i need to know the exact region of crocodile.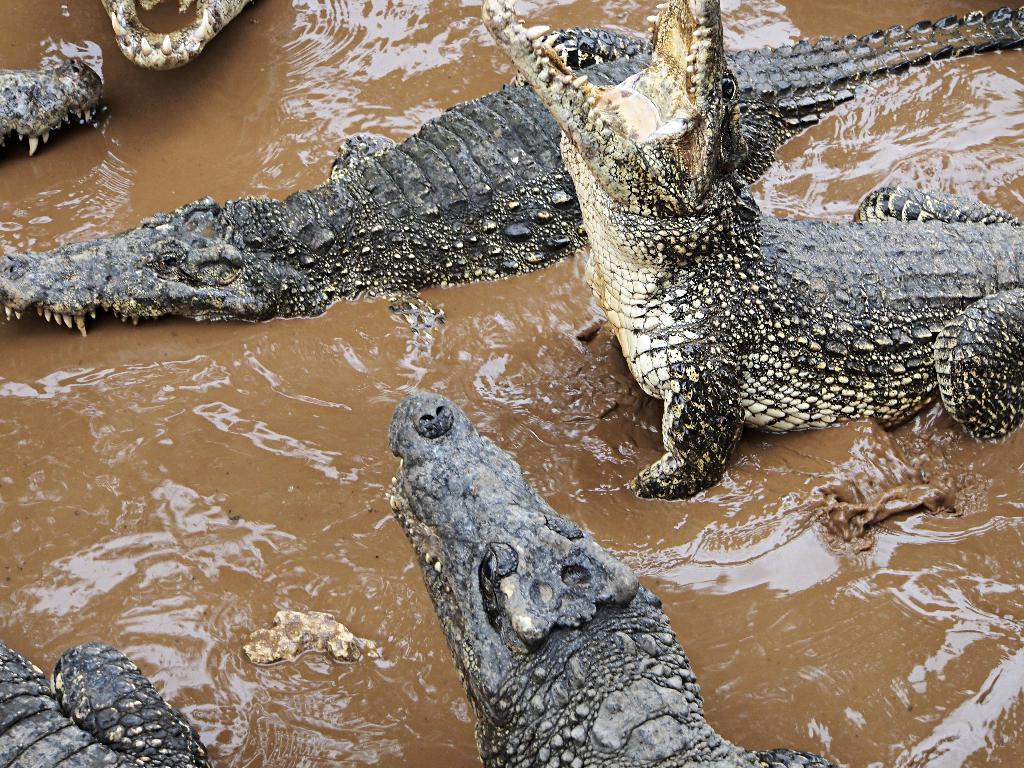
Region: [x1=387, y1=389, x2=834, y2=767].
